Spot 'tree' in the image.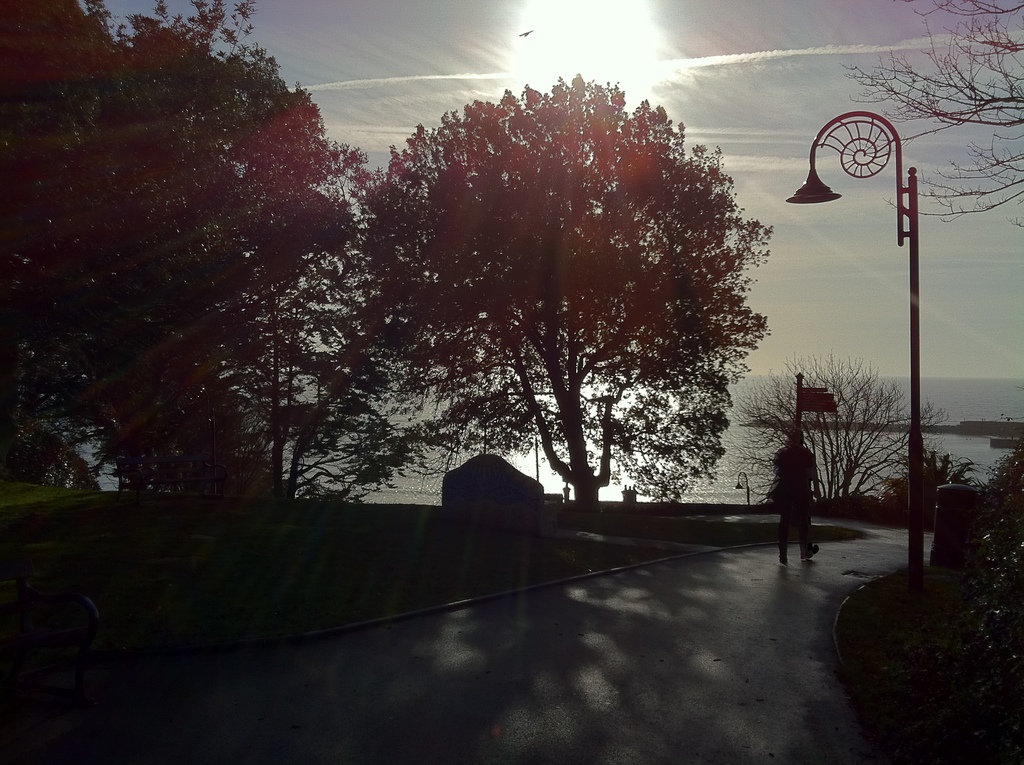
'tree' found at [left=362, top=65, right=773, bottom=526].
